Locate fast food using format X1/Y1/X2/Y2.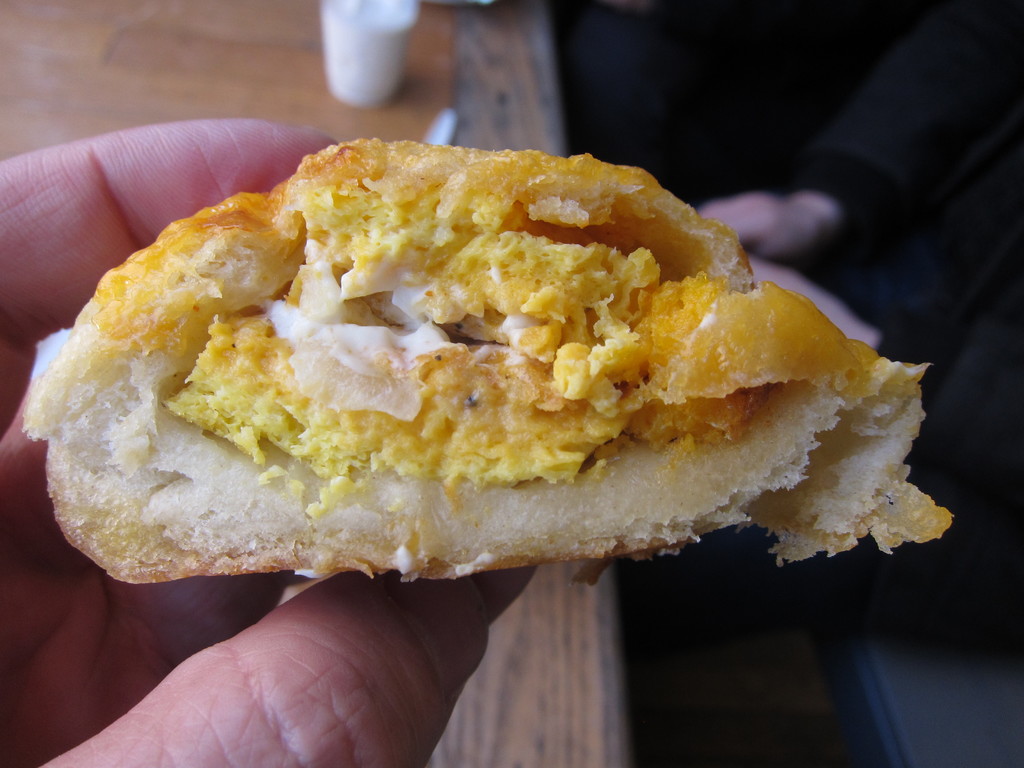
22/129/950/595.
